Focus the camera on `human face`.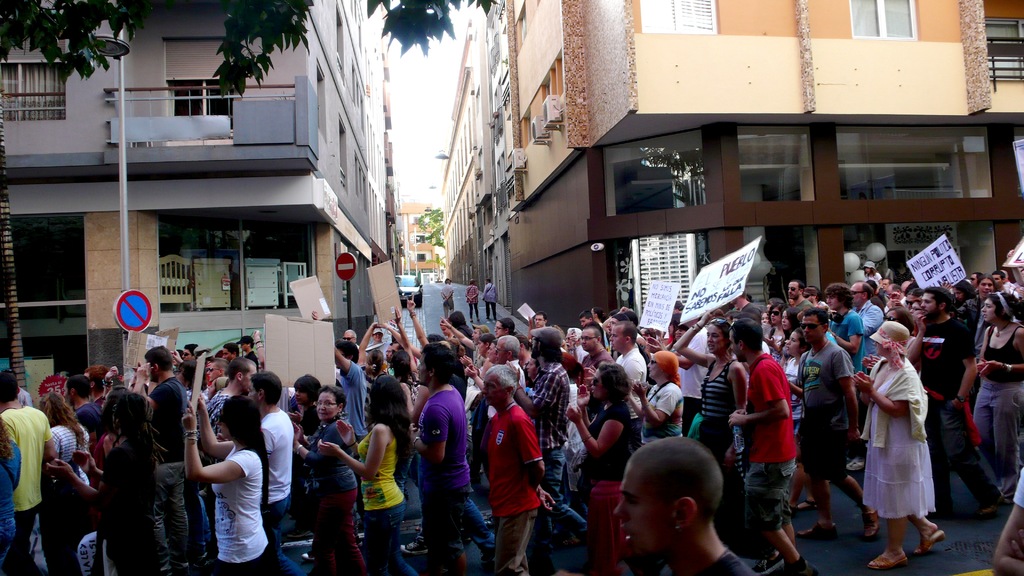
Focus region: <region>591, 371, 598, 397</region>.
